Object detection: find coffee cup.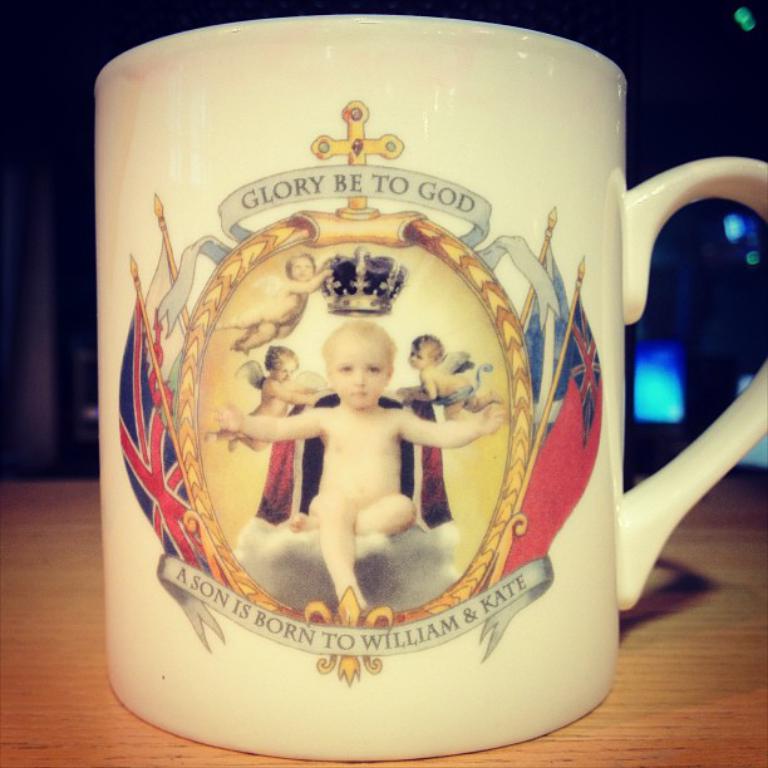
93/13/767/758.
